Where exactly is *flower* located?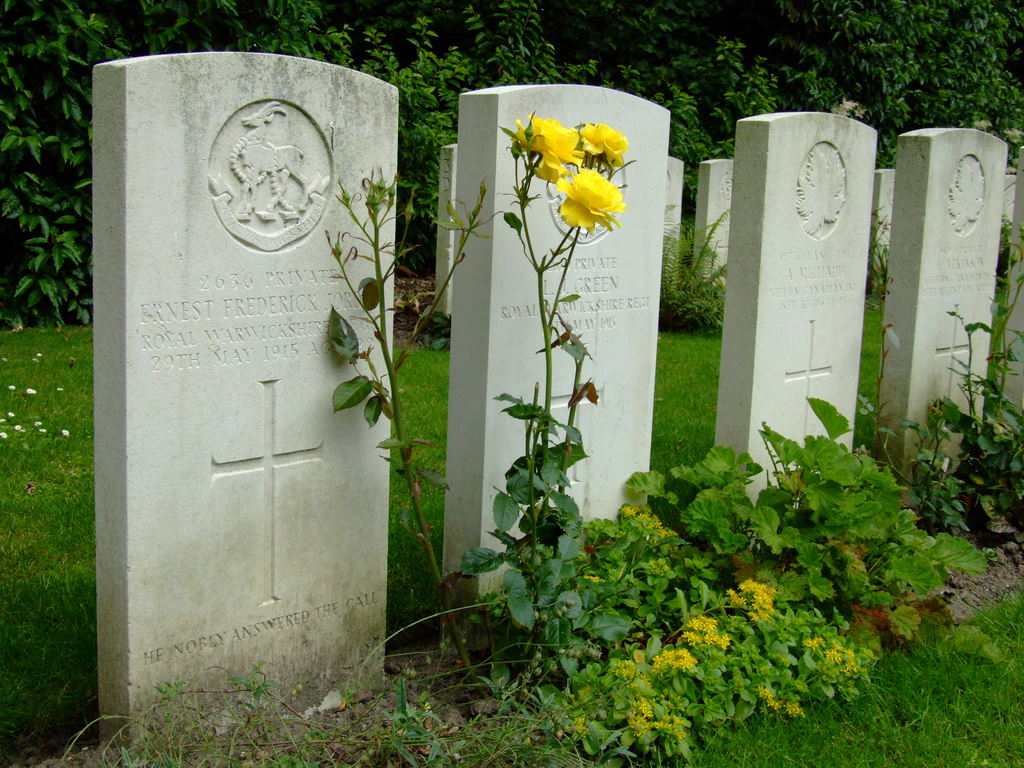
Its bounding box is pyautogui.locateOnScreen(554, 163, 627, 237).
